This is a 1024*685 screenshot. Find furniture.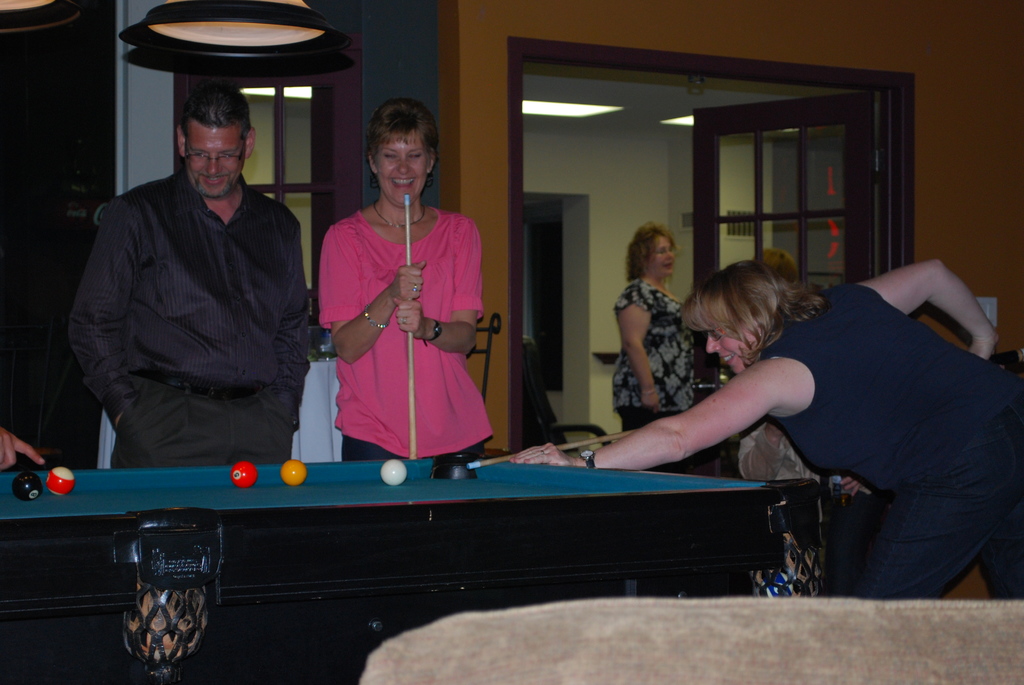
Bounding box: 518,328,611,452.
